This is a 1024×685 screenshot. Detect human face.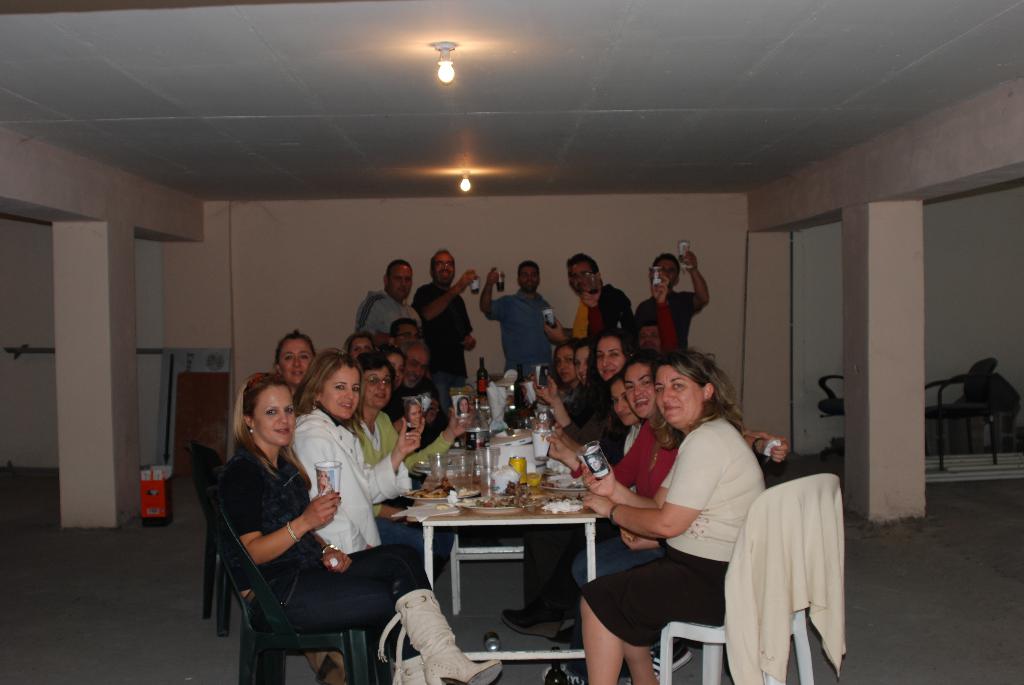
396 320 417 349.
